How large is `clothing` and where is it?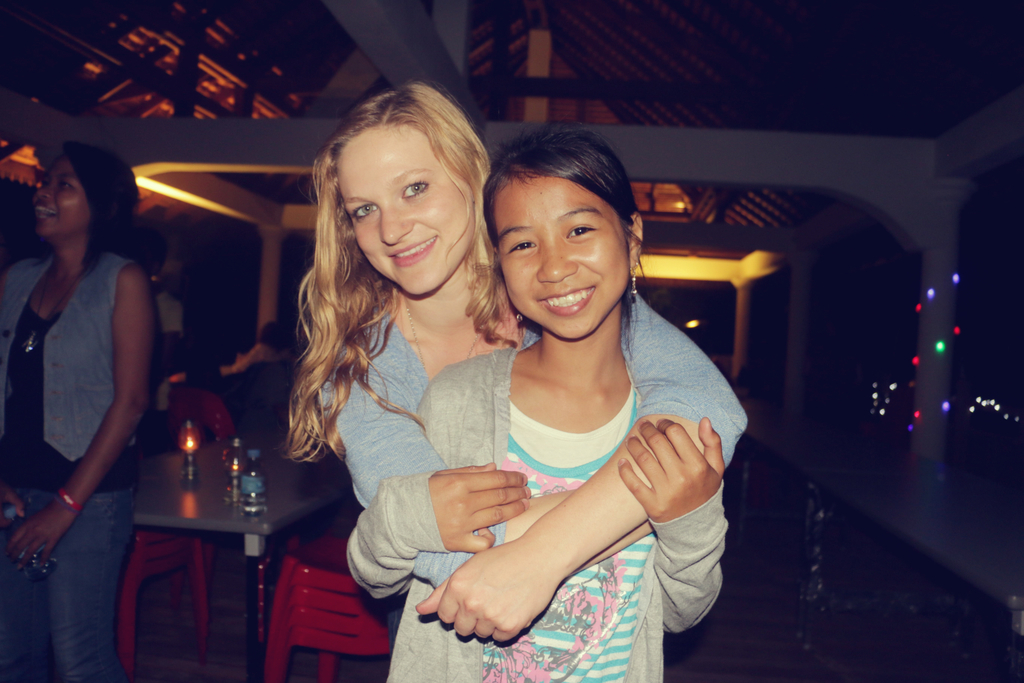
Bounding box: pyautogui.locateOnScreen(351, 349, 726, 682).
